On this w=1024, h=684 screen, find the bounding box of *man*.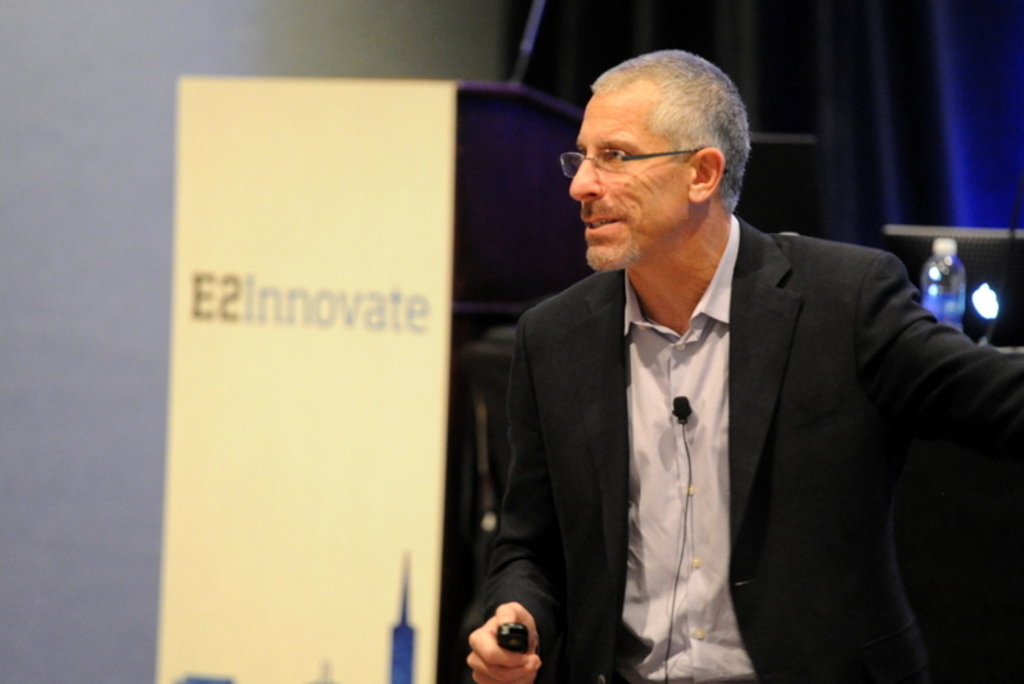
Bounding box: {"left": 460, "top": 65, "right": 982, "bottom": 671}.
